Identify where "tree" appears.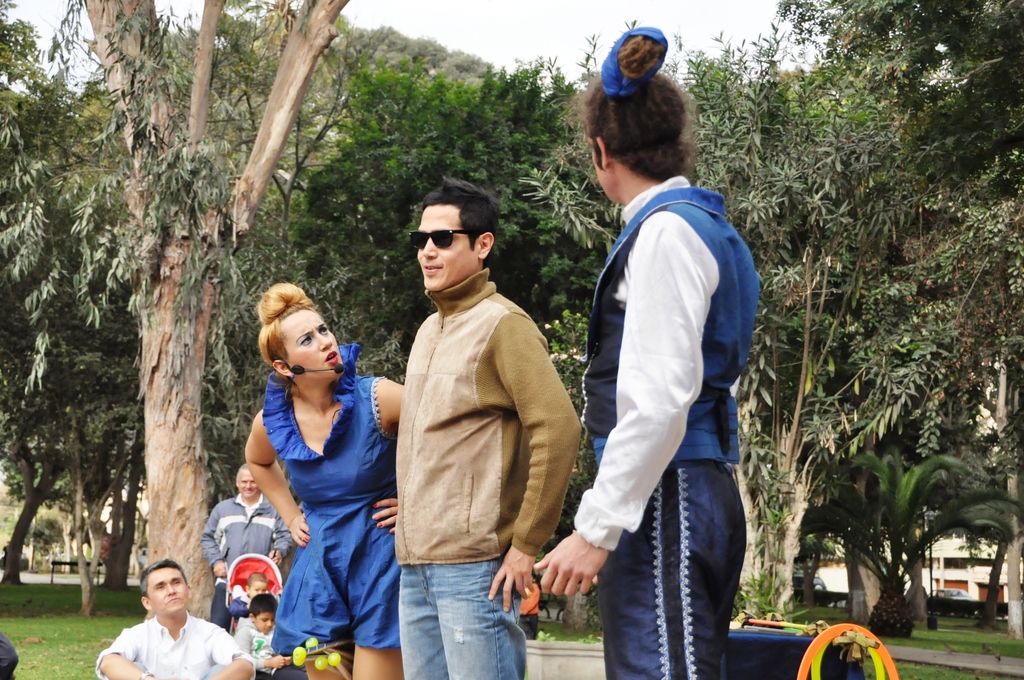
Appears at x1=207, y1=16, x2=483, y2=222.
